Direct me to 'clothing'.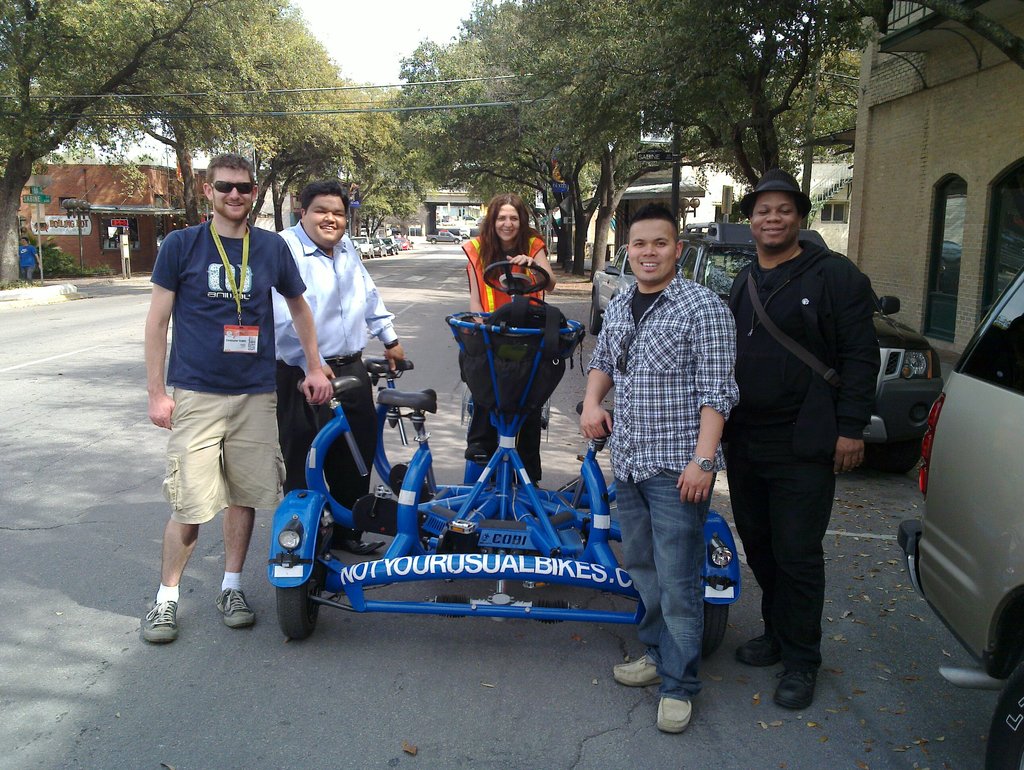
Direction: pyautogui.locateOnScreen(579, 265, 738, 709).
